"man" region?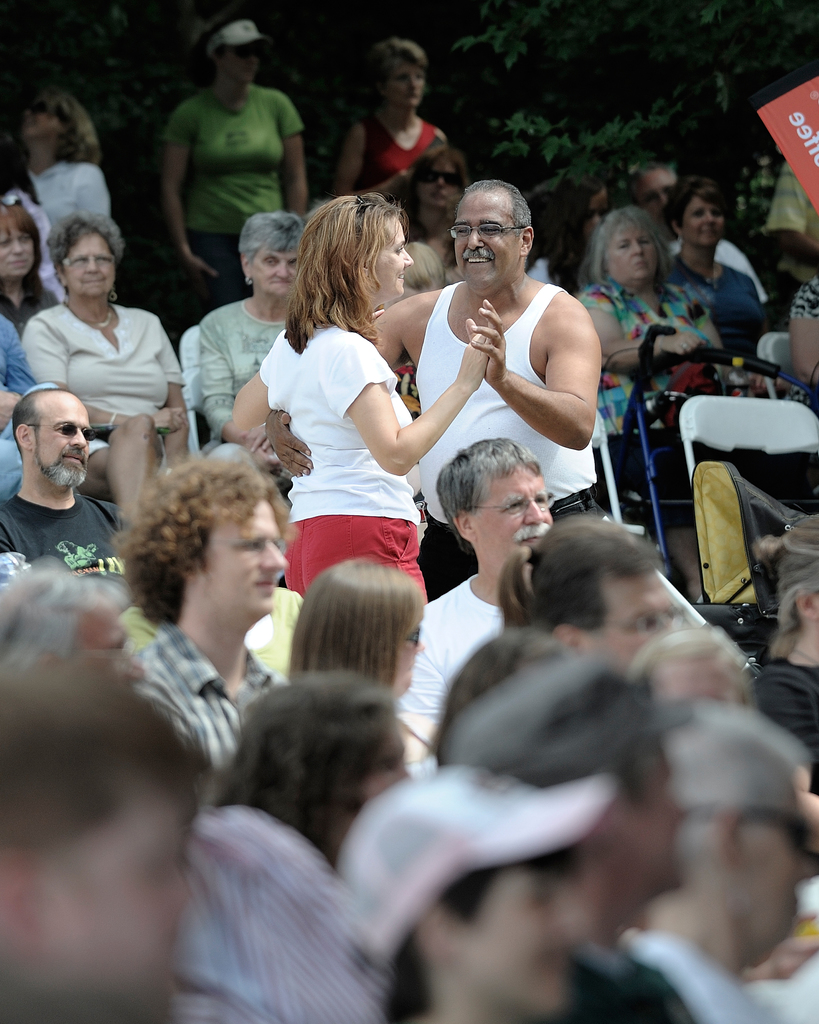
bbox=[534, 510, 687, 673]
